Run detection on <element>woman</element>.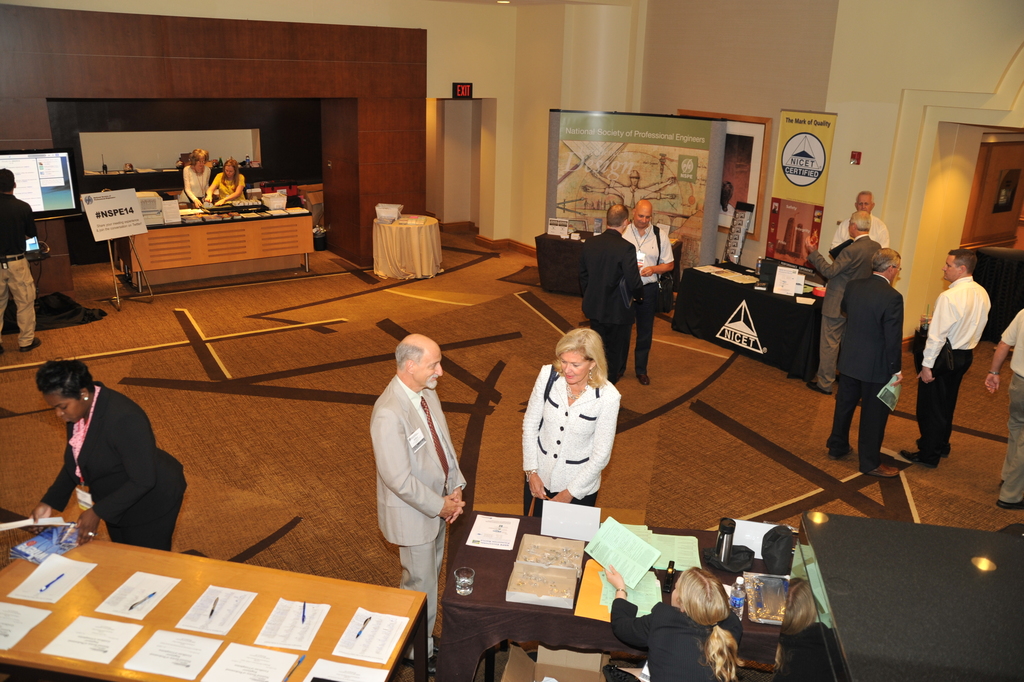
Result: bbox=(605, 568, 751, 681).
